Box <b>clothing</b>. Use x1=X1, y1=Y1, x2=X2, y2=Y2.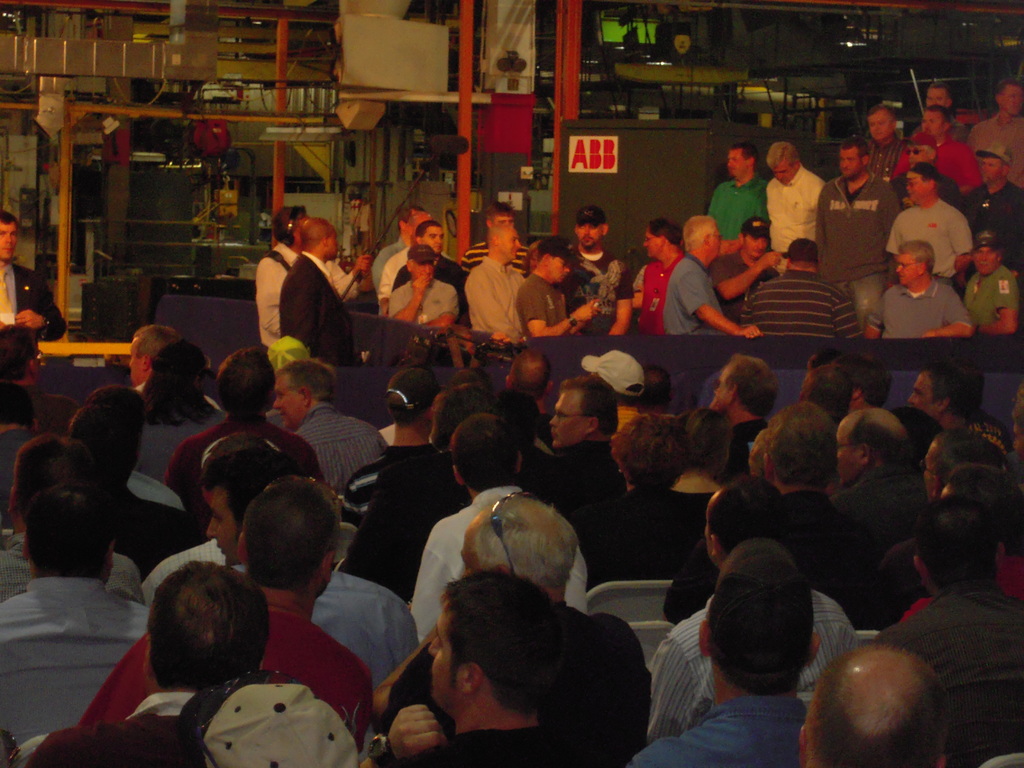
x1=632, y1=694, x2=810, y2=760.
